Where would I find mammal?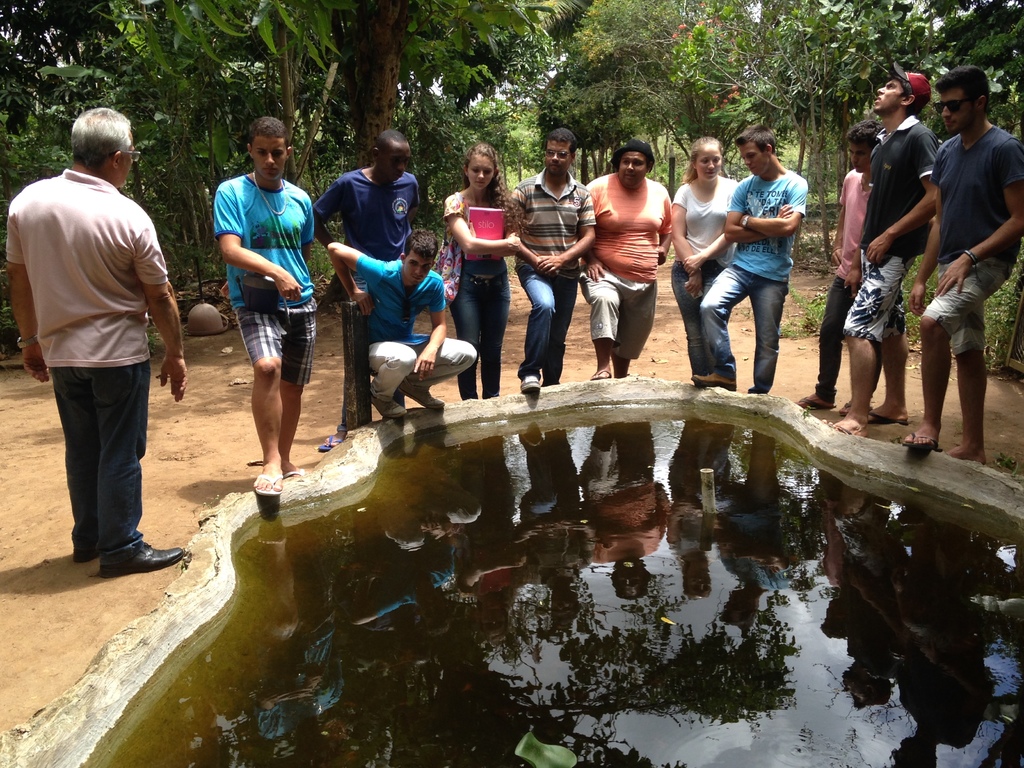
At [left=4, top=118, right=182, bottom=549].
